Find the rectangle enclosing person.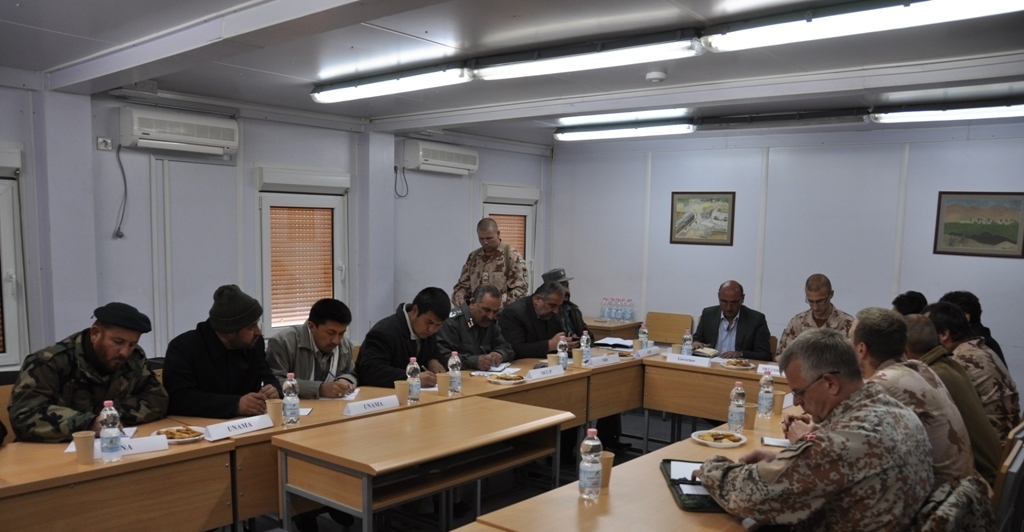
<bbox>932, 298, 1021, 447</bbox>.
